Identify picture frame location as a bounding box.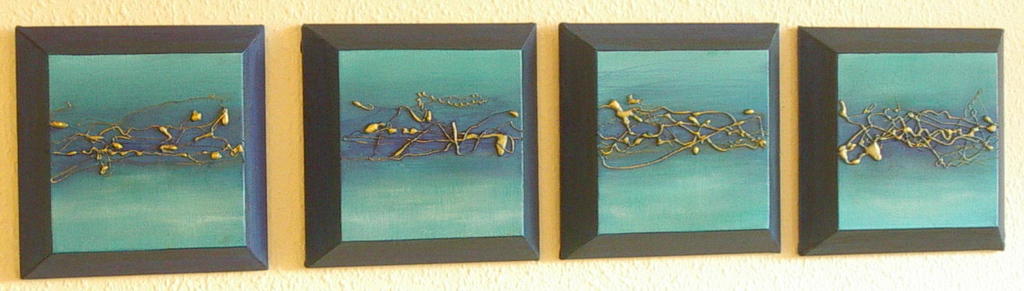
<region>304, 17, 531, 274</region>.
